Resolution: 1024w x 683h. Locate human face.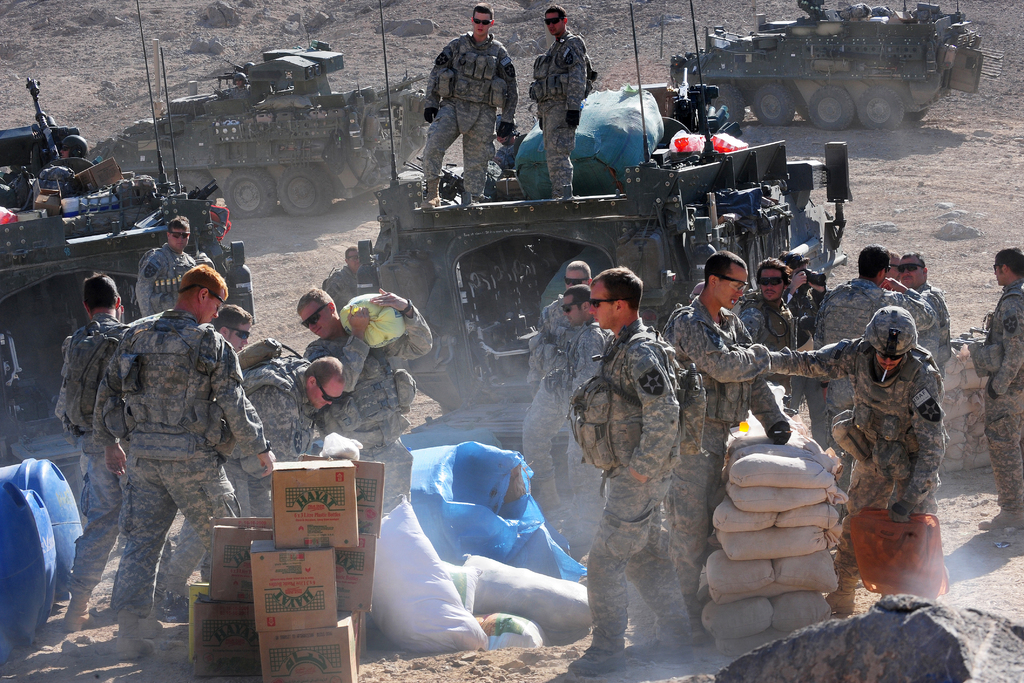
<region>762, 264, 783, 299</region>.
